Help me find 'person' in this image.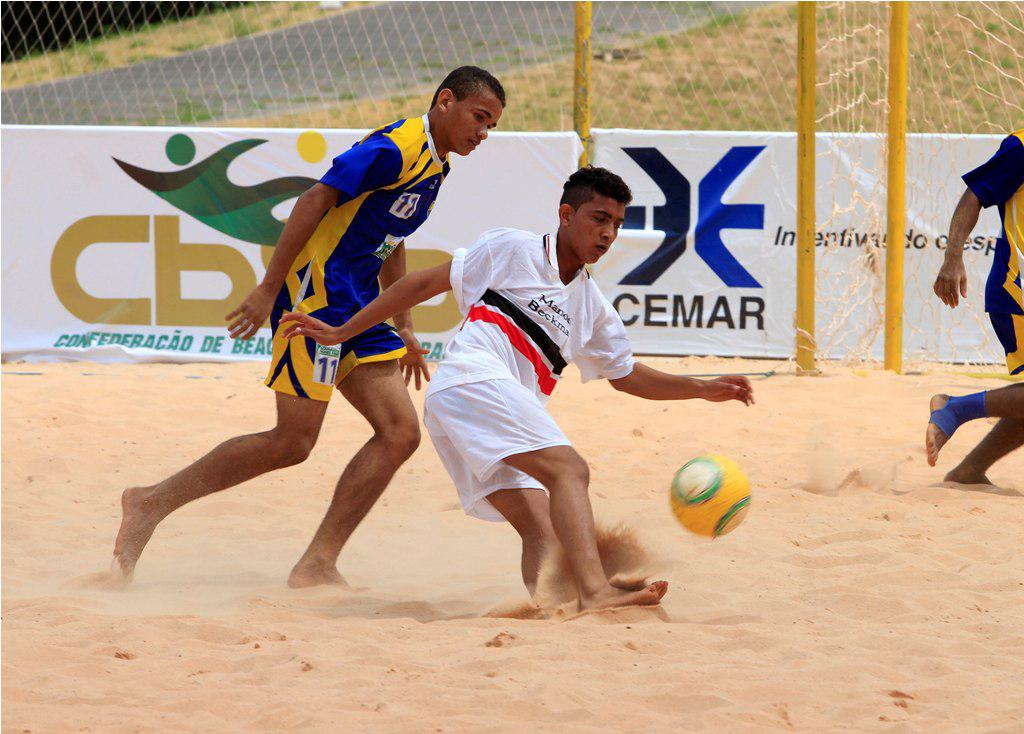
Found it: box(282, 164, 758, 609).
